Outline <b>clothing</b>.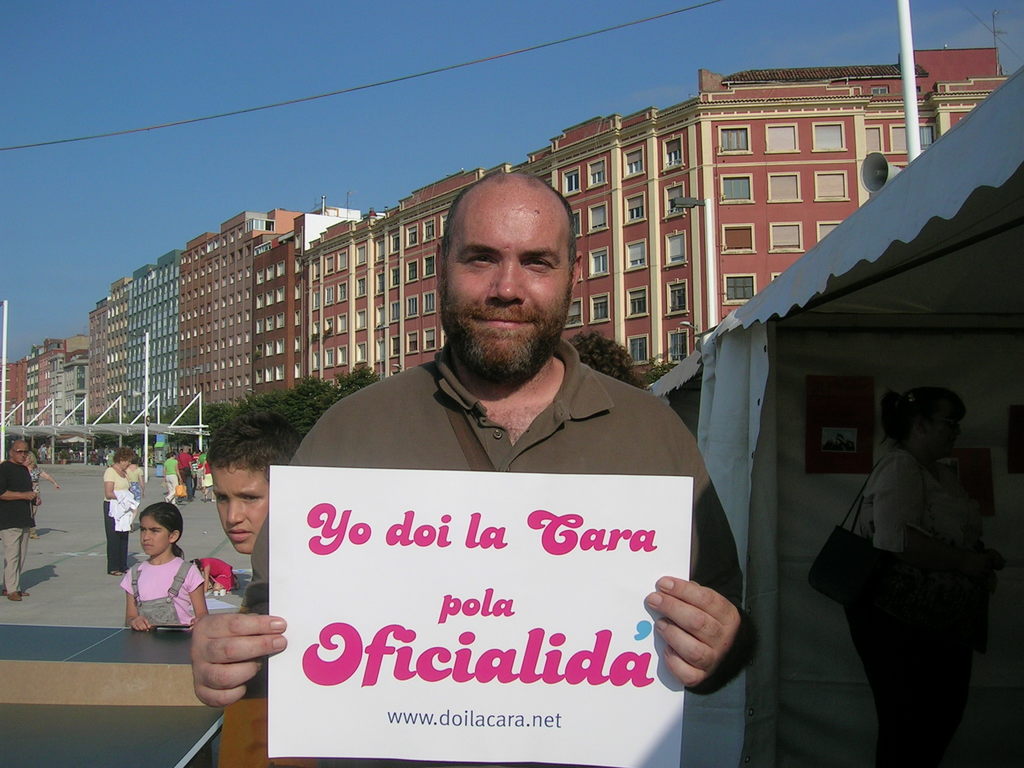
Outline: <box>115,556,204,627</box>.
